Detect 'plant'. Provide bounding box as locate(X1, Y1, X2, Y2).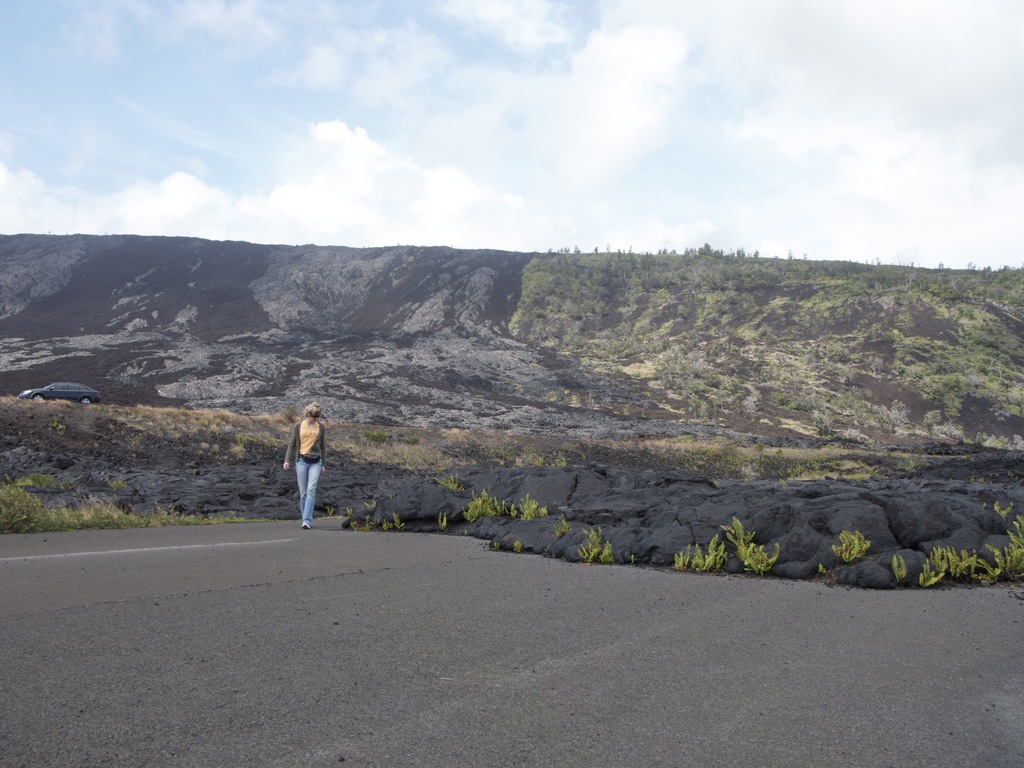
locate(360, 495, 381, 522).
